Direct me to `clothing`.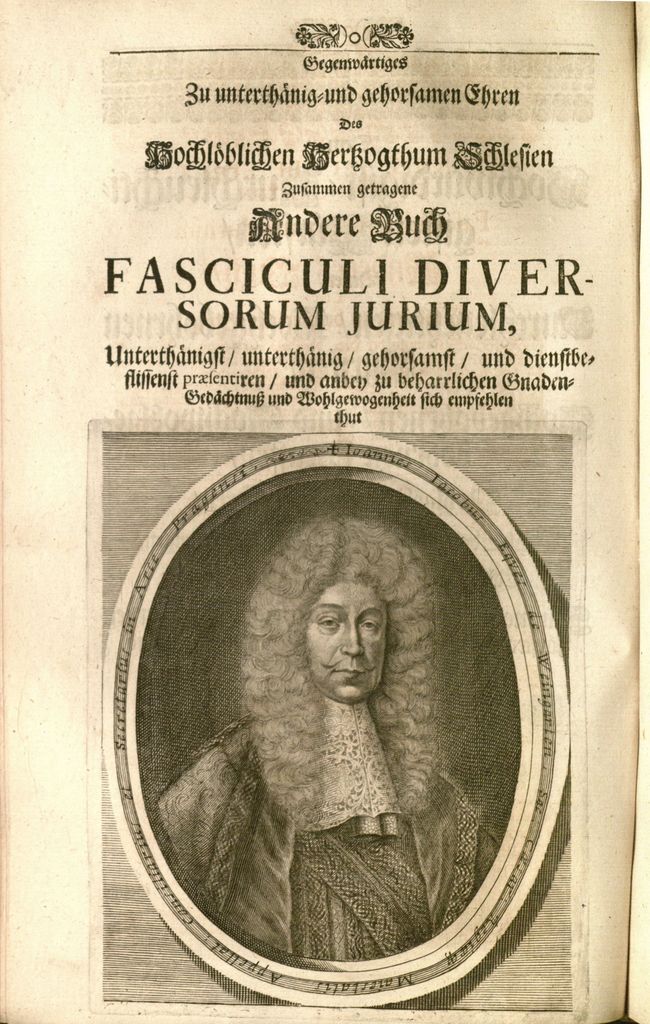
Direction: <bbox>184, 595, 521, 978</bbox>.
